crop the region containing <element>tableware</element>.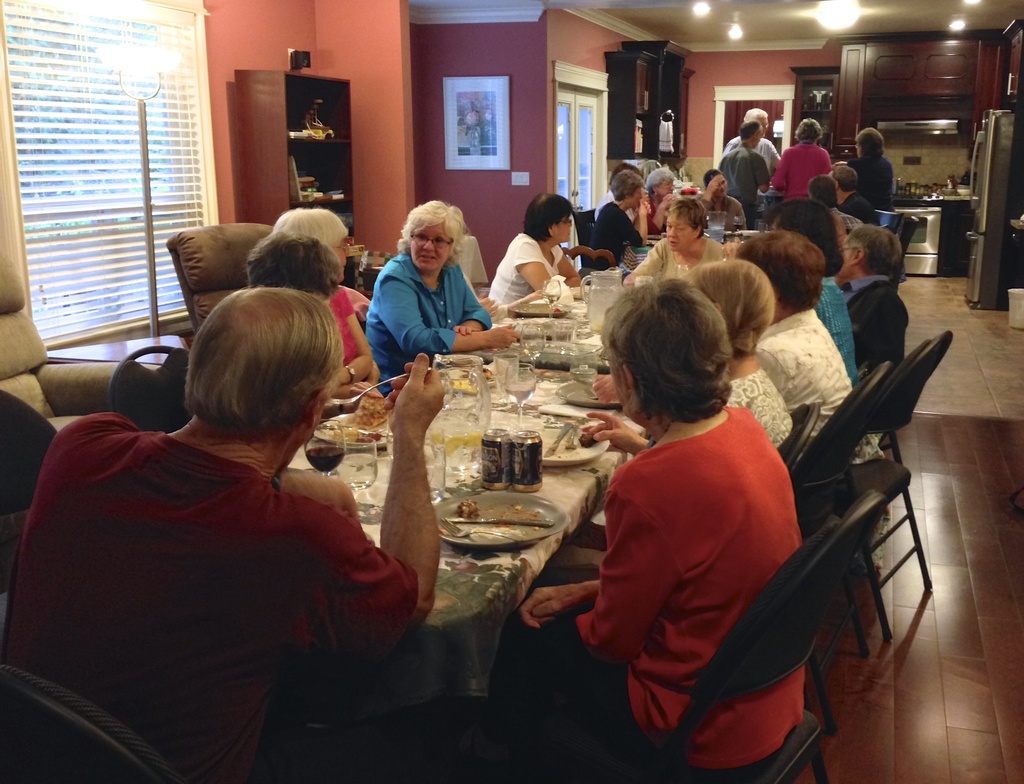
Crop region: locate(334, 437, 383, 497).
